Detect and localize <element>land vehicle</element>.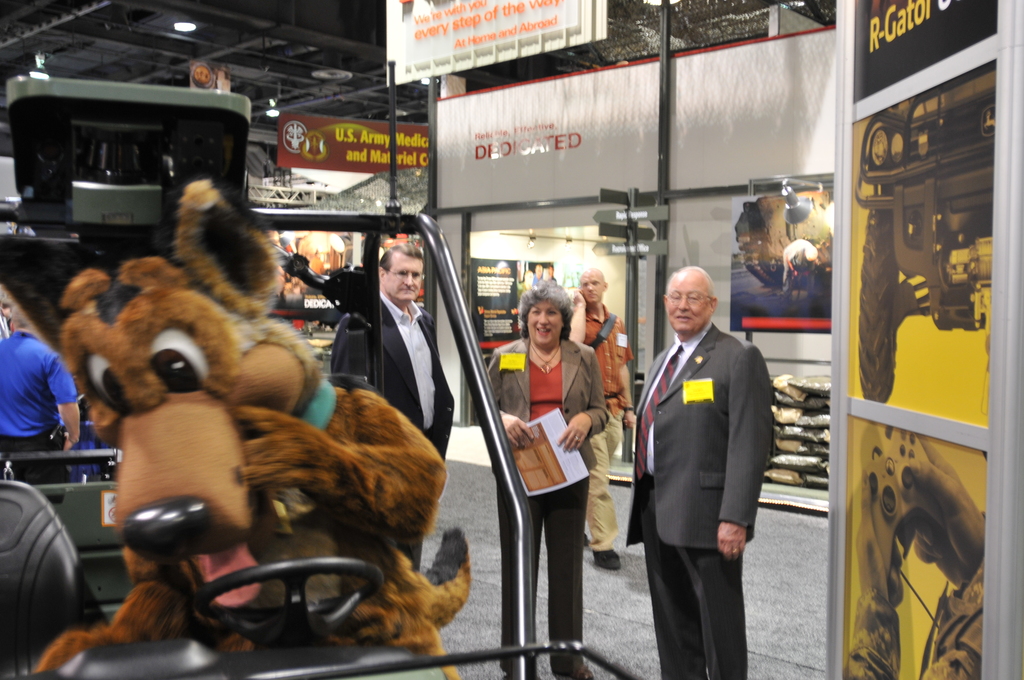
Localized at detection(0, 78, 650, 679).
